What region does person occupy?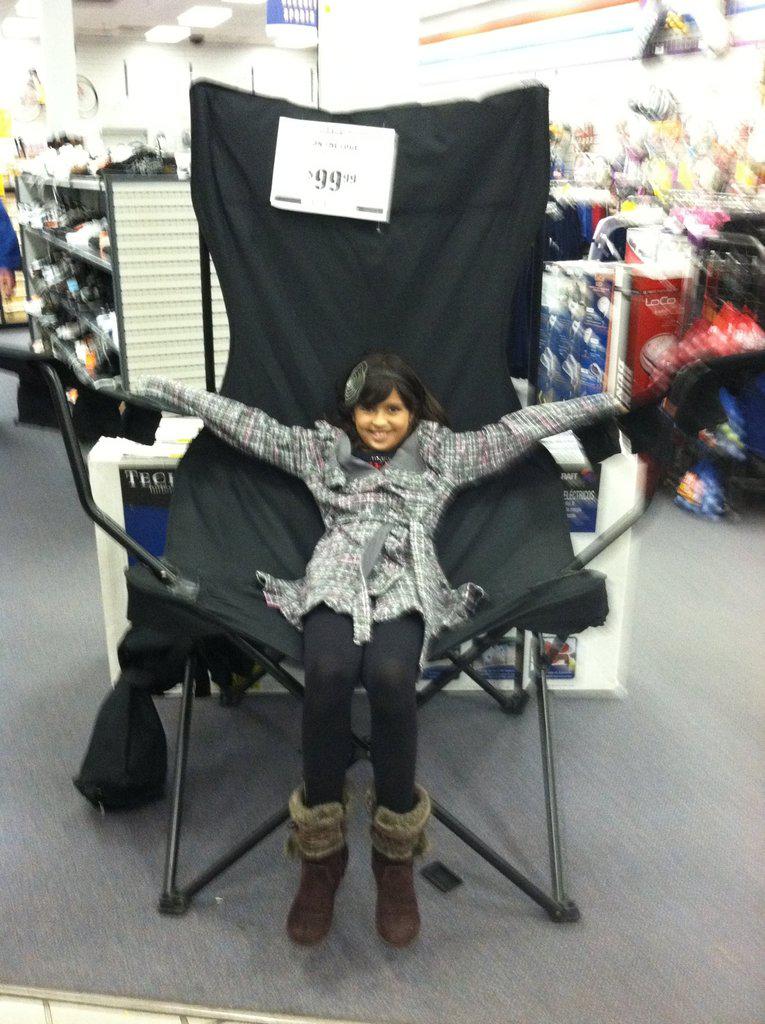
[x1=85, y1=341, x2=624, y2=951].
